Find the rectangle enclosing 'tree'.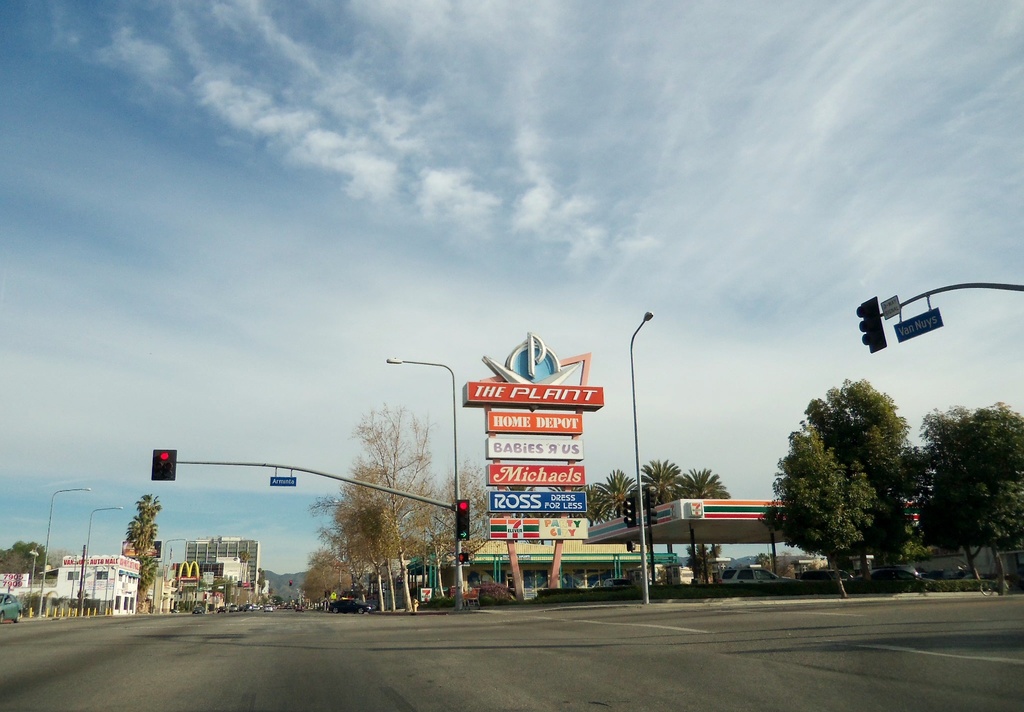
<box>304,395,502,619</box>.
